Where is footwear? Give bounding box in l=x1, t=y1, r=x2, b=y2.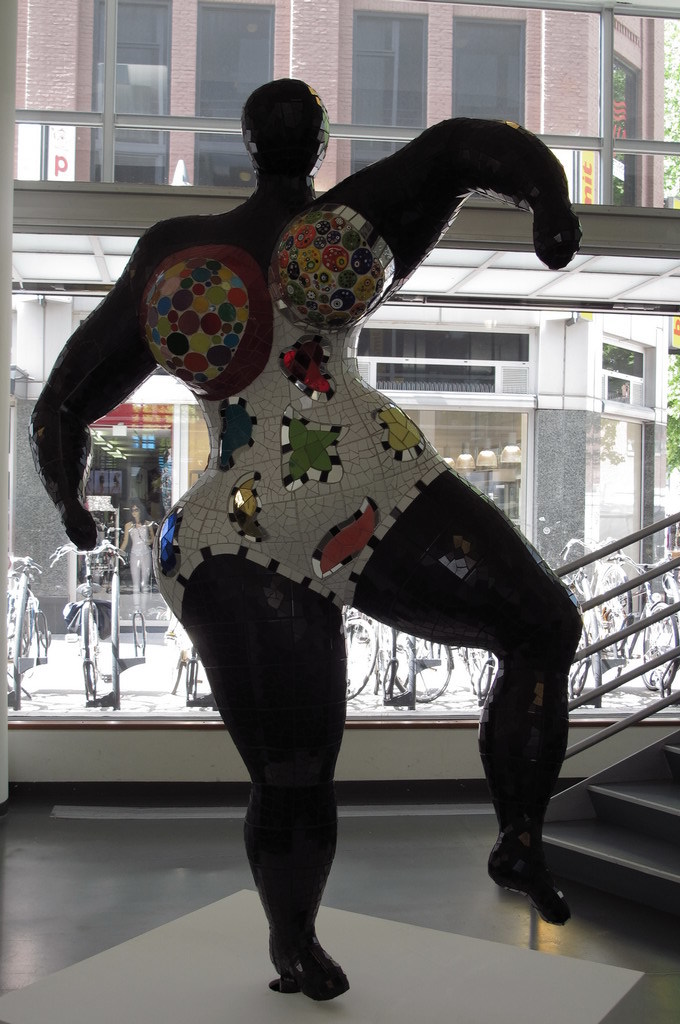
l=491, t=840, r=572, b=927.
